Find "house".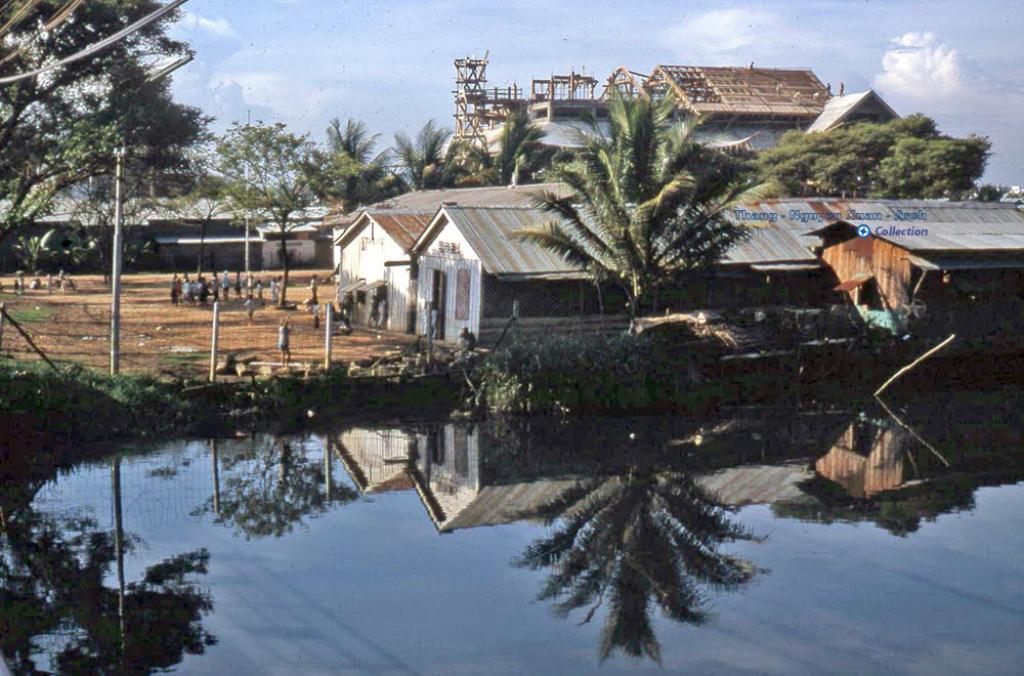
[left=328, top=199, right=449, bottom=333].
